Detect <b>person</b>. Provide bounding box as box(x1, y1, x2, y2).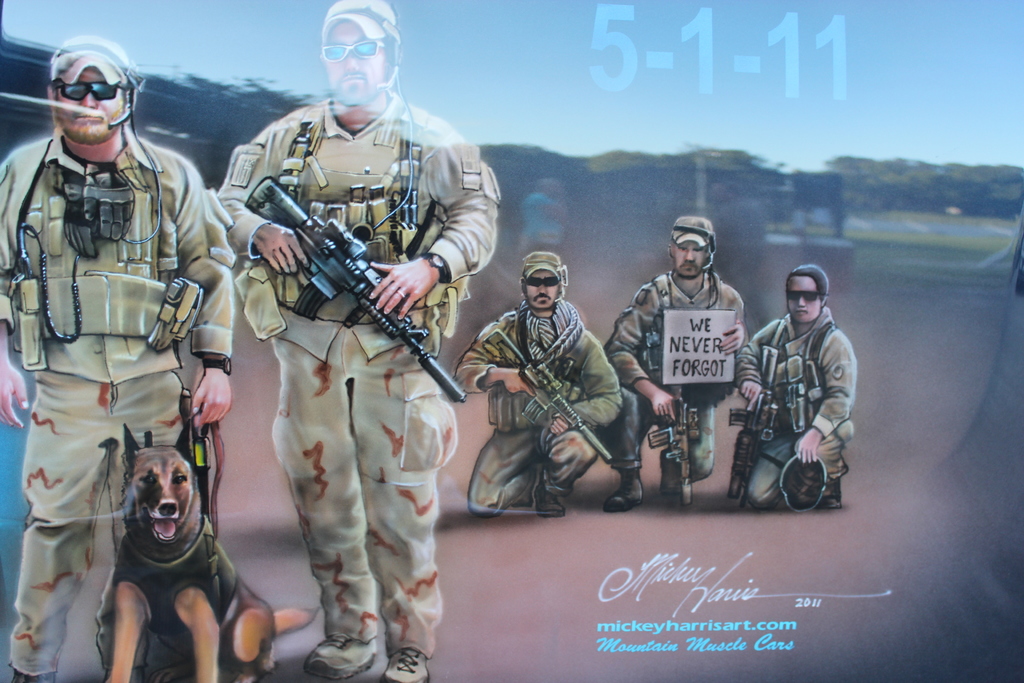
box(451, 247, 624, 518).
